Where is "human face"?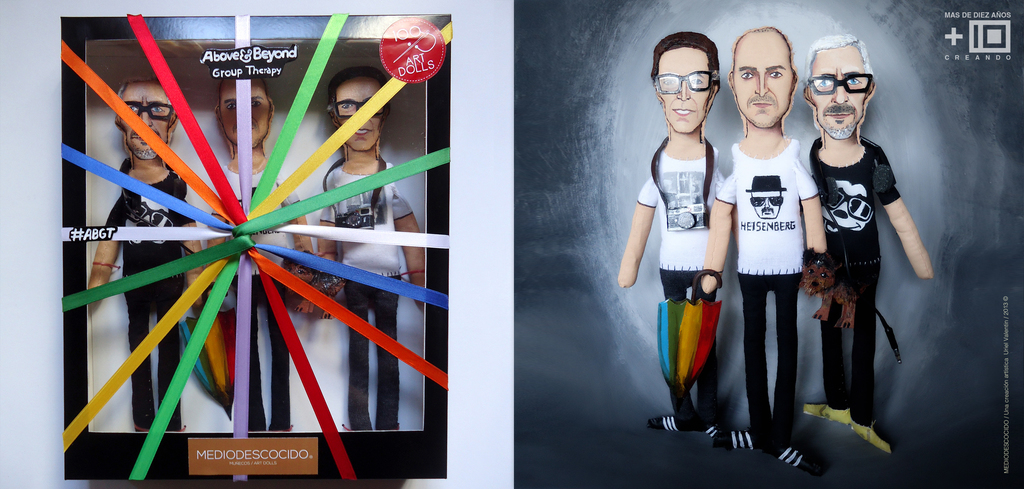
box=[735, 31, 794, 128].
